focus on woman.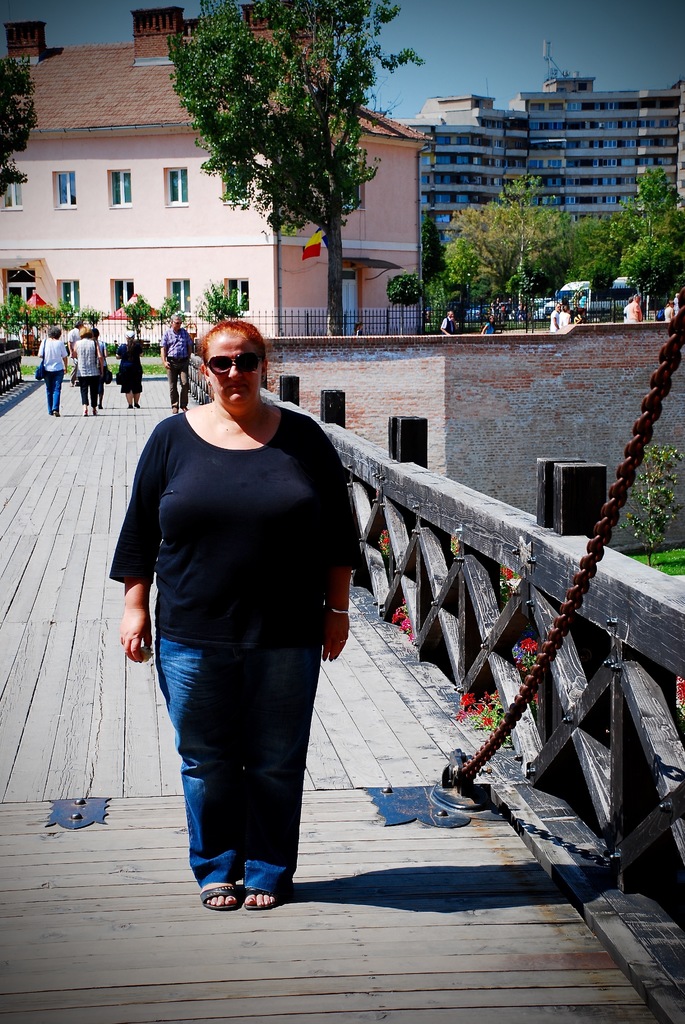
Focused at box(477, 312, 497, 333).
